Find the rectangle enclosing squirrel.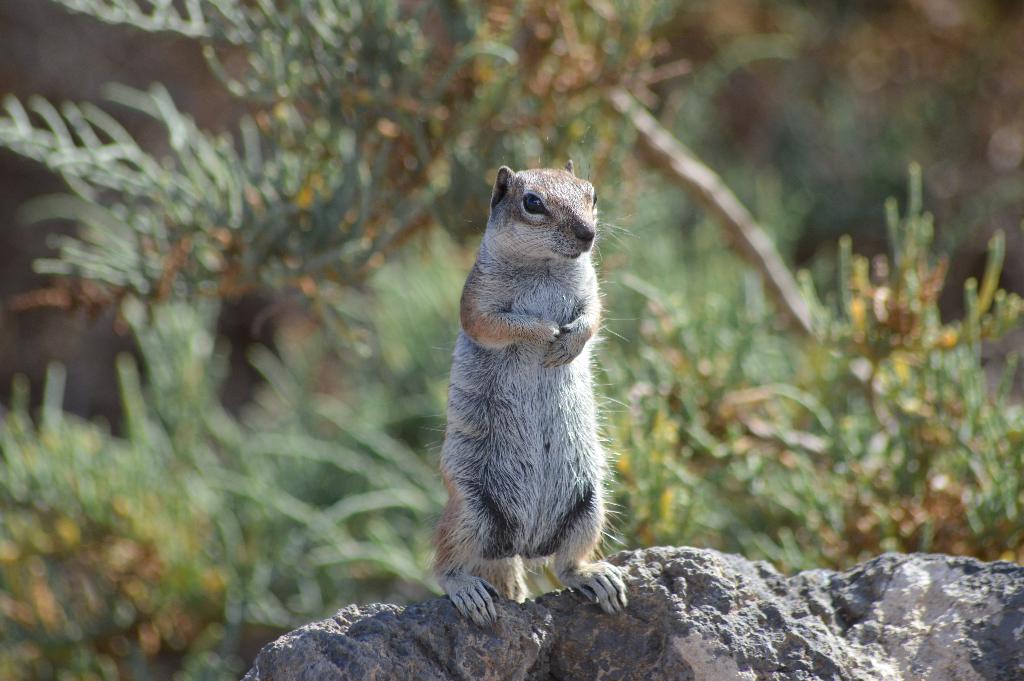
left=422, top=158, right=631, bottom=632.
